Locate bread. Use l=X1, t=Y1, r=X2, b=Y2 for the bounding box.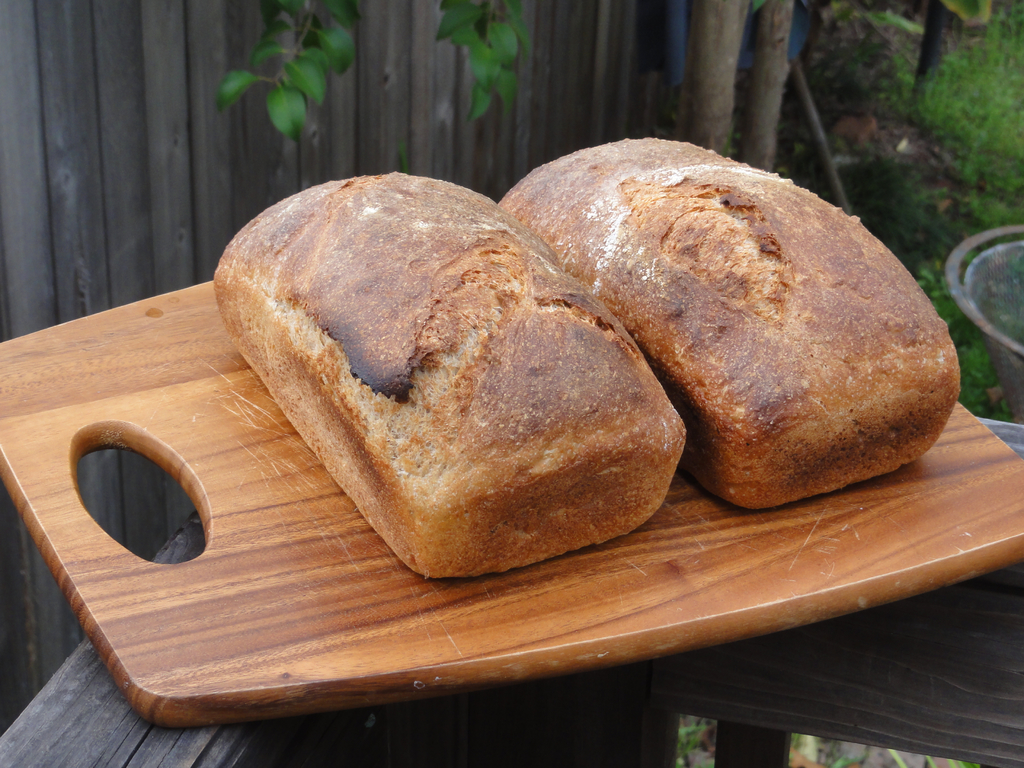
l=493, t=134, r=958, b=510.
